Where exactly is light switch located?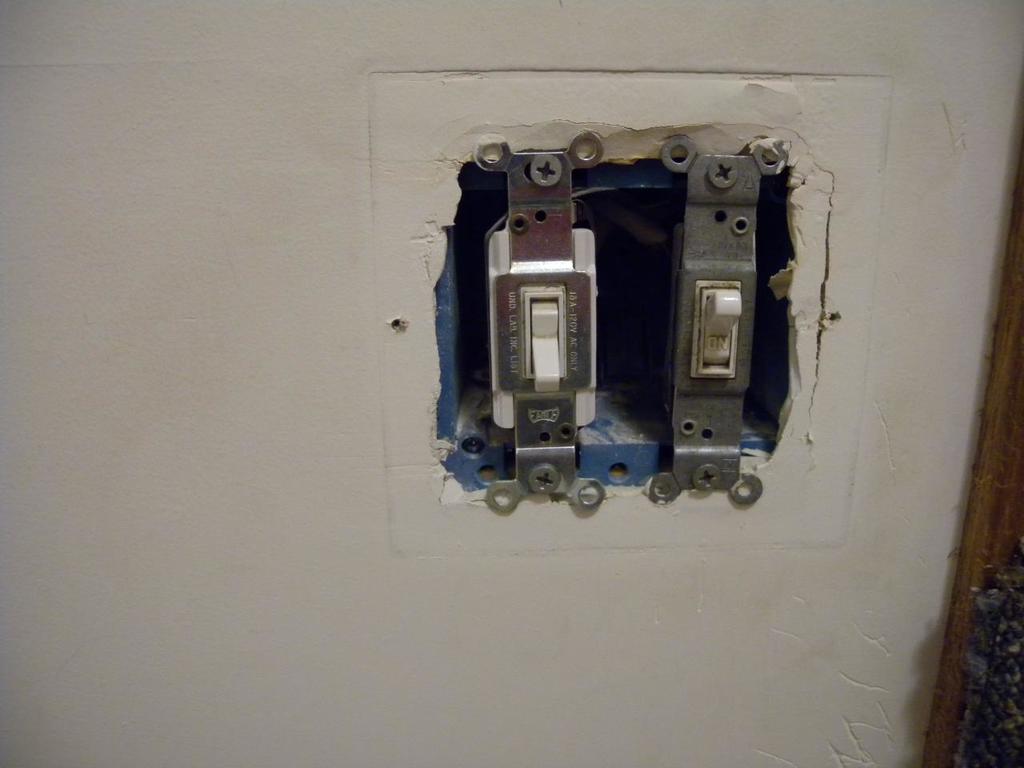
Its bounding box is 435, 132, 786, 509.
